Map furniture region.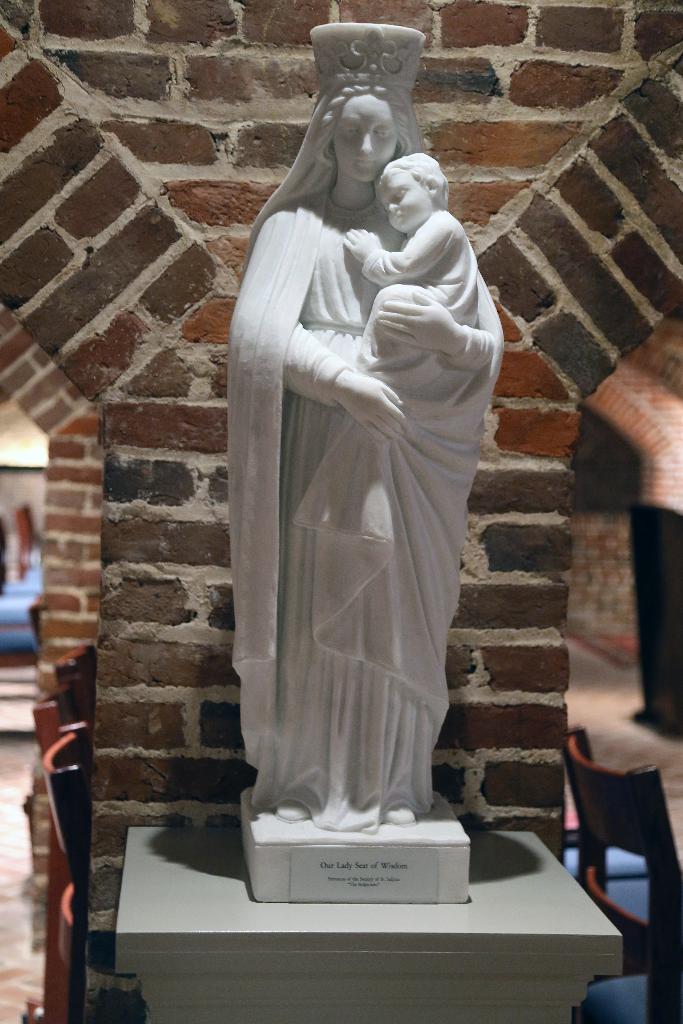
Mapped to [114, 824, 623, 1023].
